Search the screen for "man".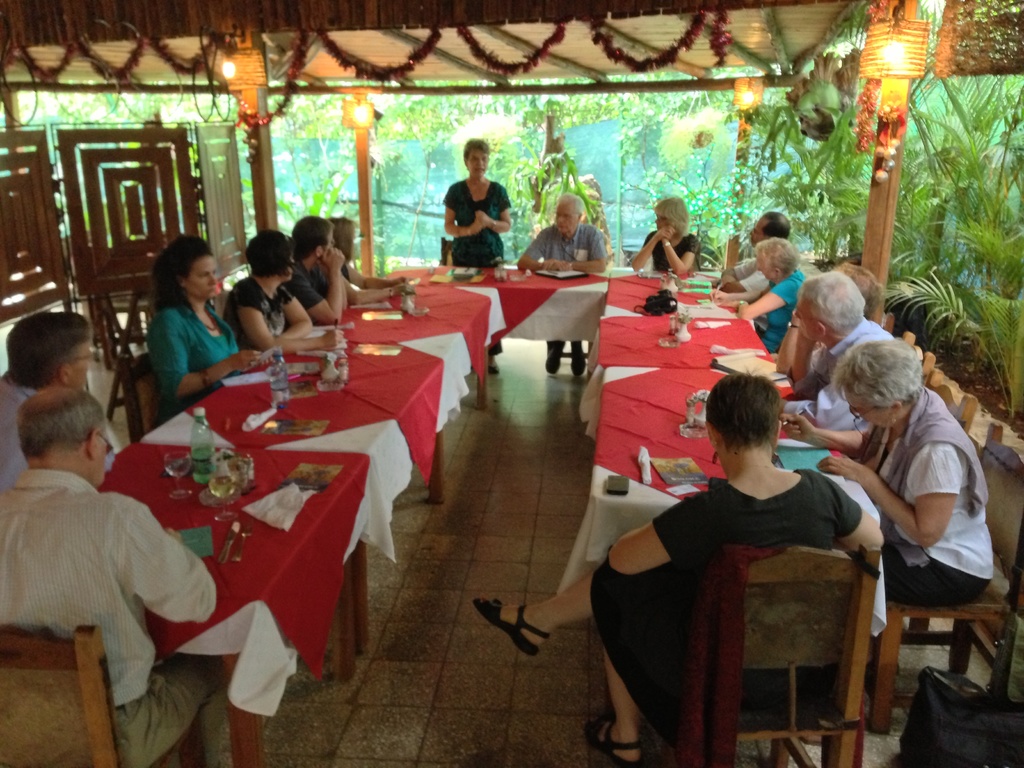
Found at region(787, 264, 907, 461).
